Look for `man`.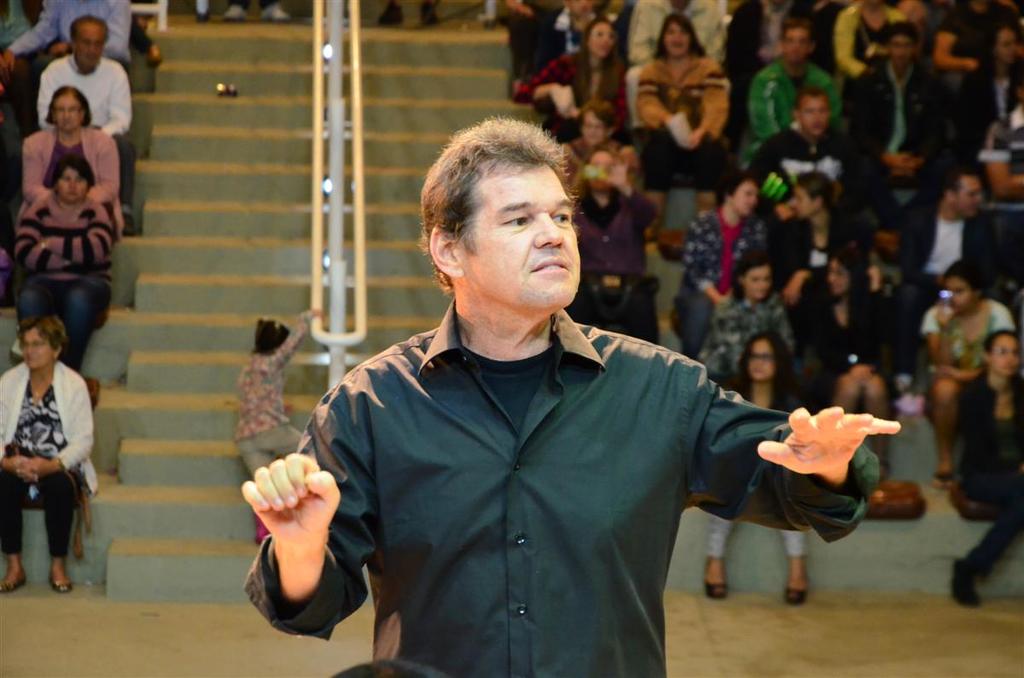
Found: [left=758, top=92, right=858, bottom=212].
